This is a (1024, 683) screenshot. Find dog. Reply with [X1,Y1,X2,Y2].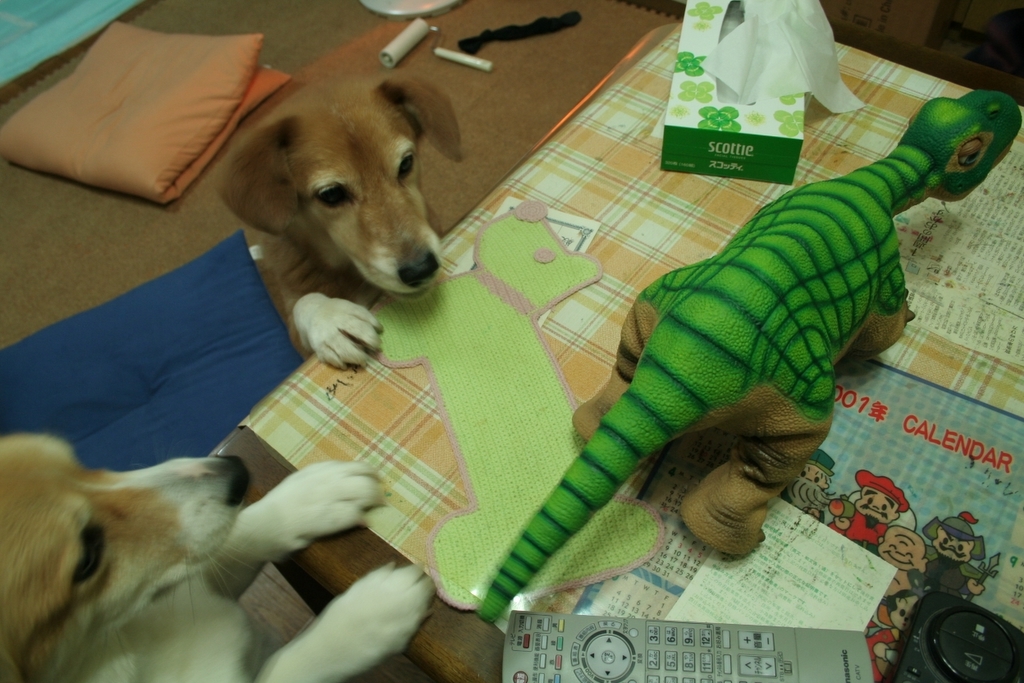
[370,199,670,614].
